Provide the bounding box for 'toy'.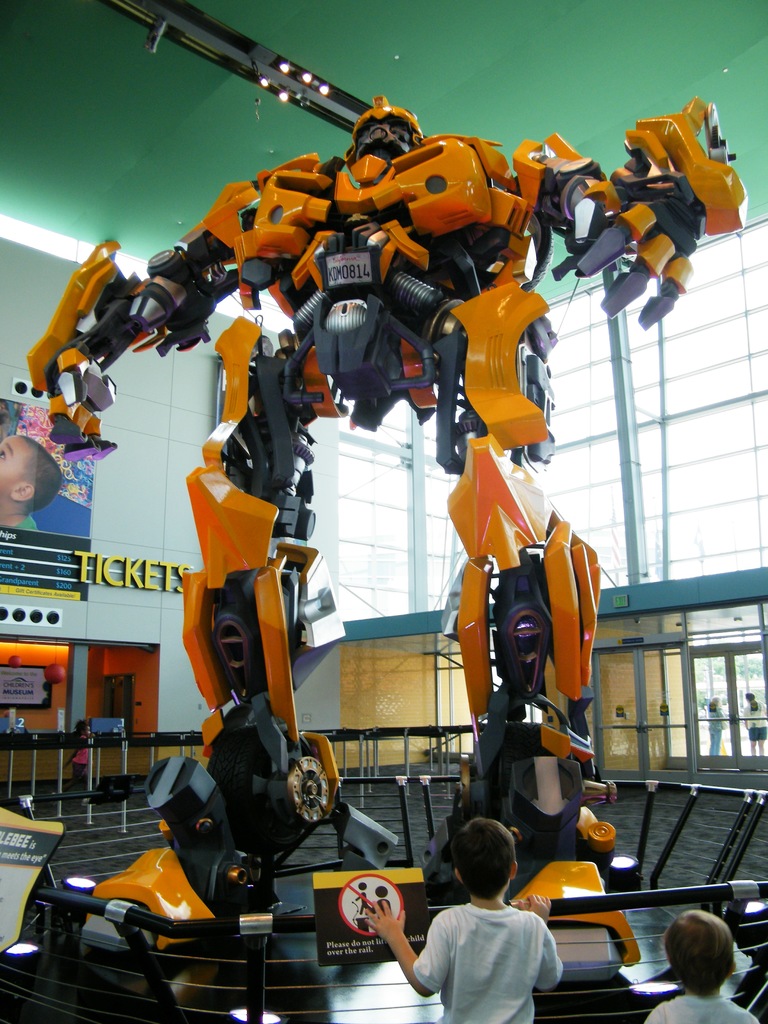
<box>19,104,751,1023</box>.
